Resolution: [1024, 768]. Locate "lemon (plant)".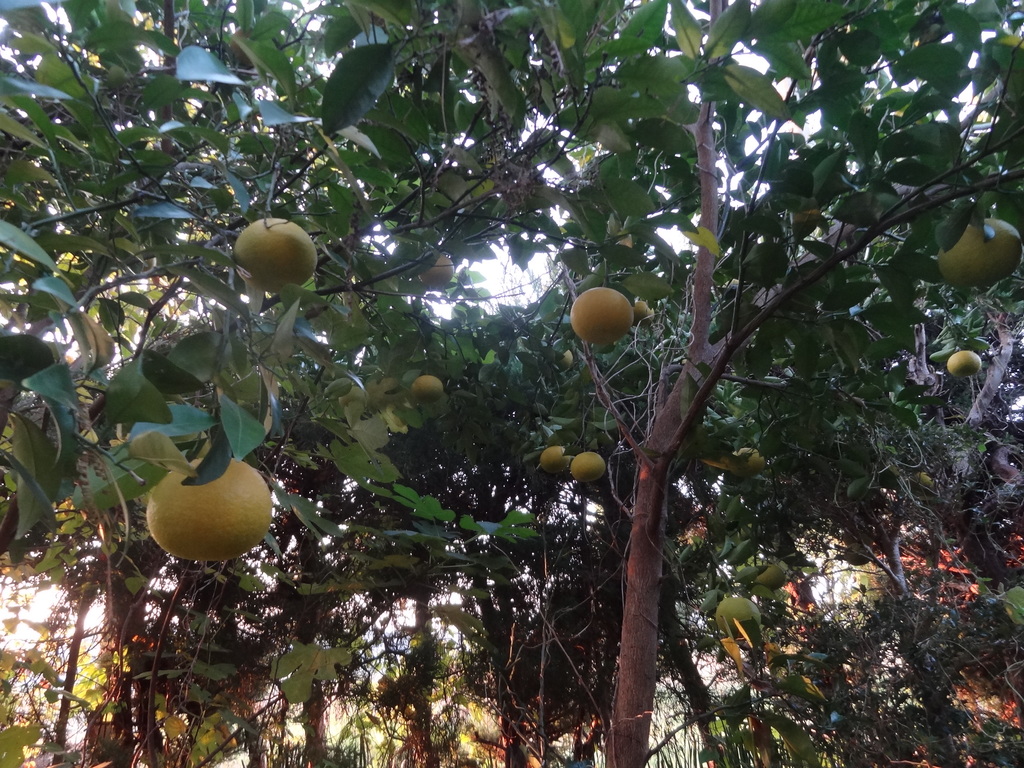
{"x1": 934, "y1": 211, "x2": 1023, "y2": 290}.
